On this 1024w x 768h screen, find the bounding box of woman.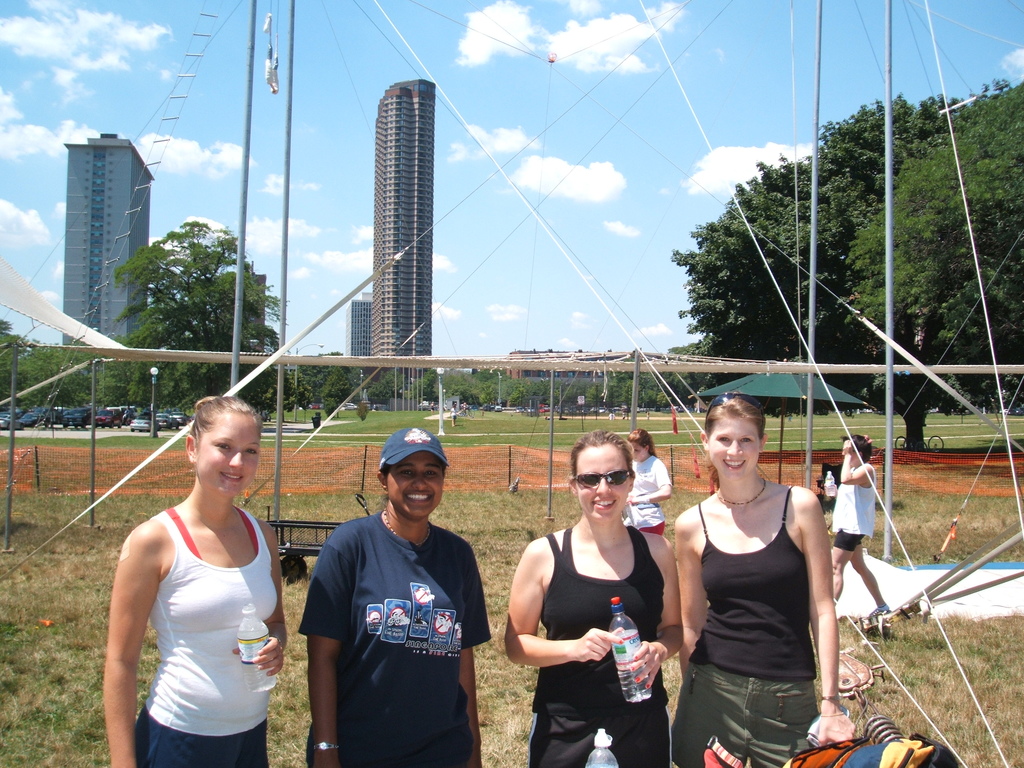
Bounding box: 504:426:684:767.
